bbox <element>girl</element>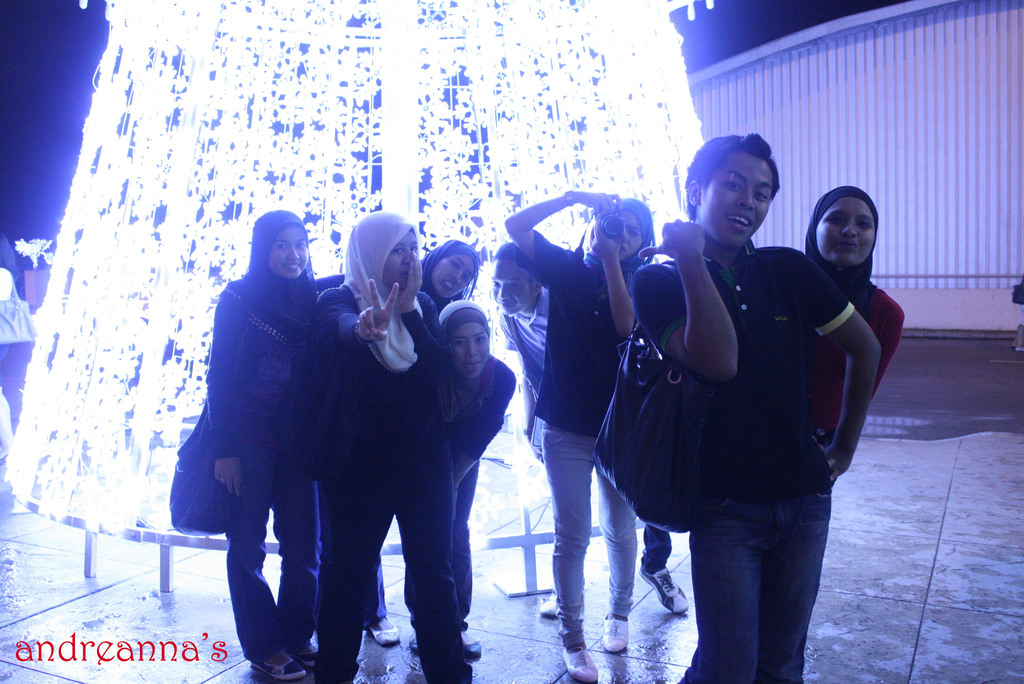
locate(204, 209, 319, 676)
